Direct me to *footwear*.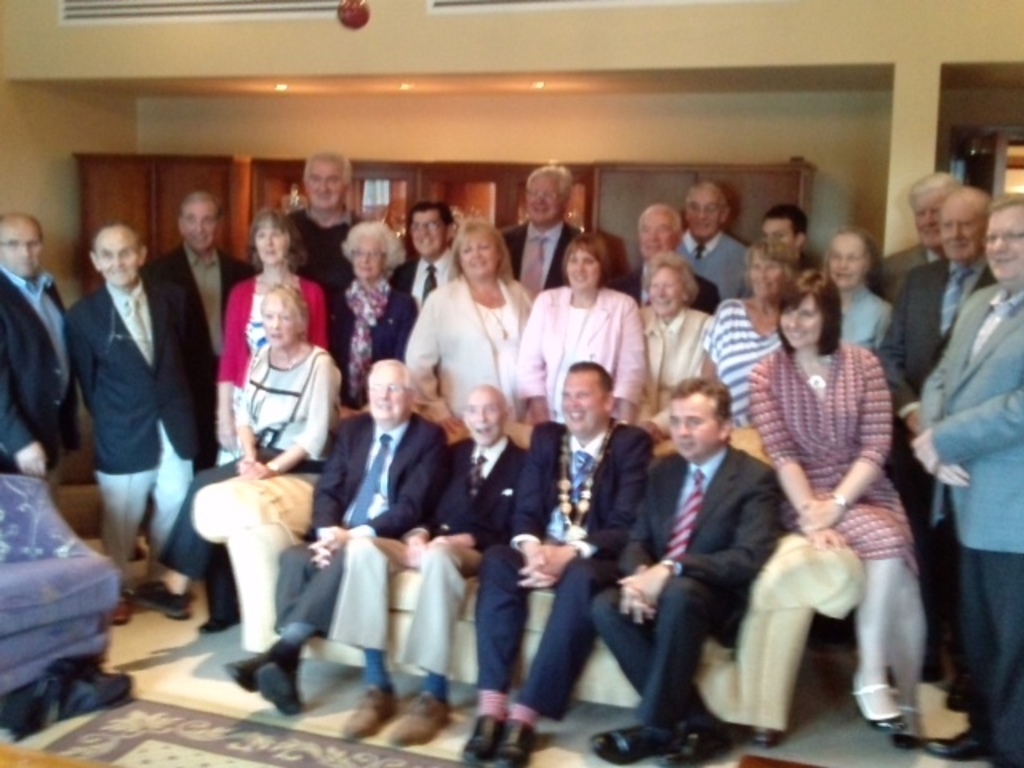
Direction: 842 677 904 728.
